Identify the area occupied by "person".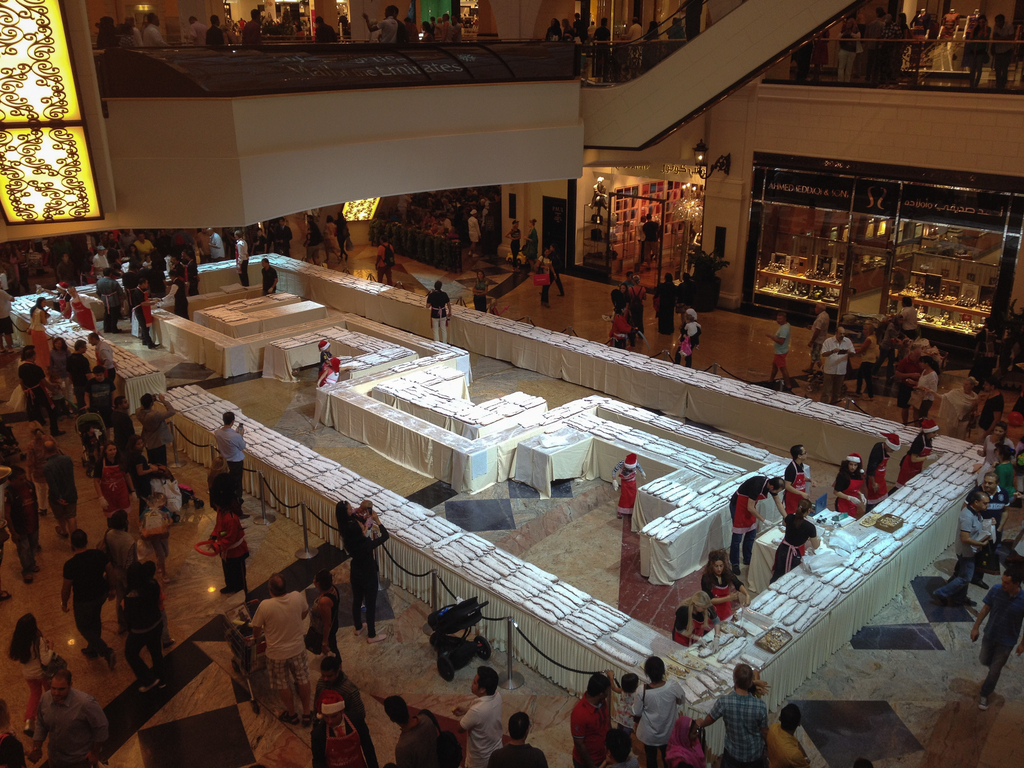
Area: <box>102,509,138,606</box>.
